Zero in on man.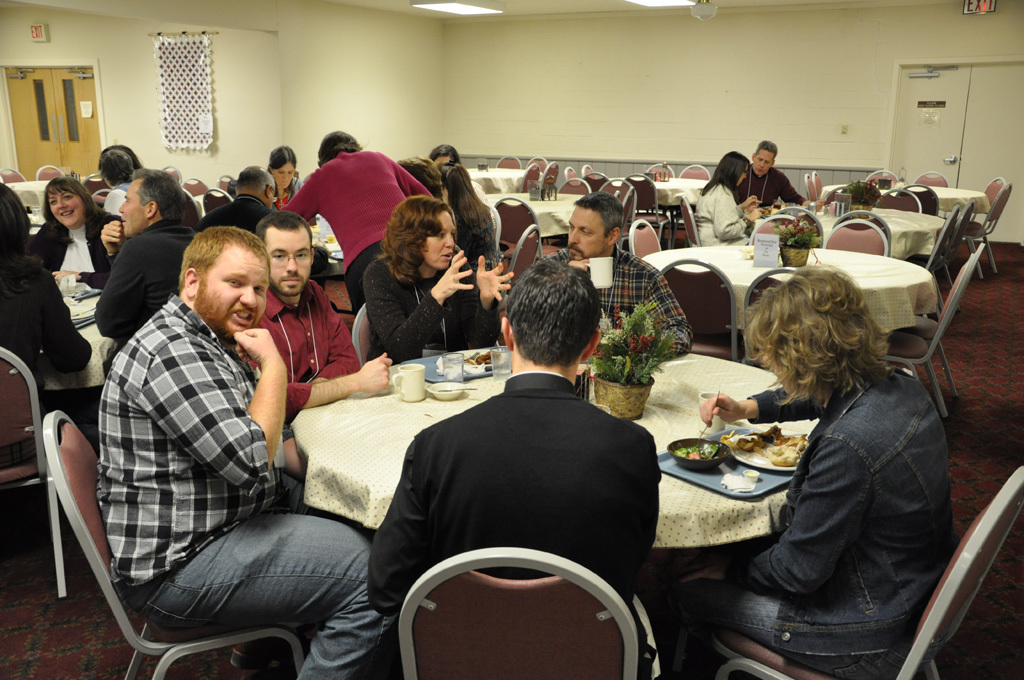
Zeroed in: rect(195, 164, 287, 240).
